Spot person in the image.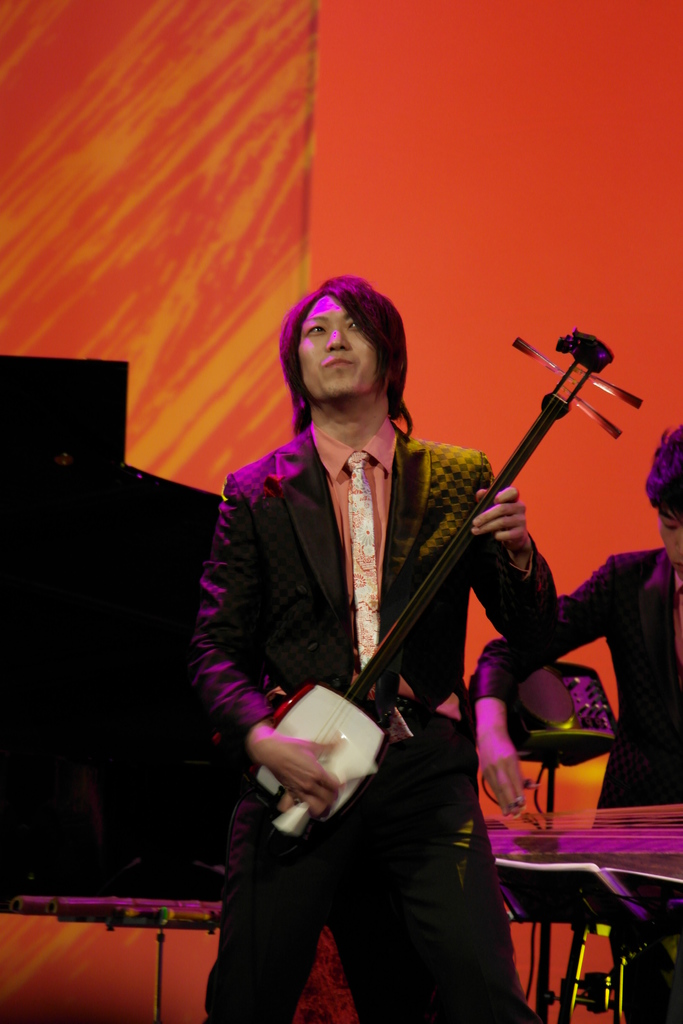
person found at [465,424,682,1023].
